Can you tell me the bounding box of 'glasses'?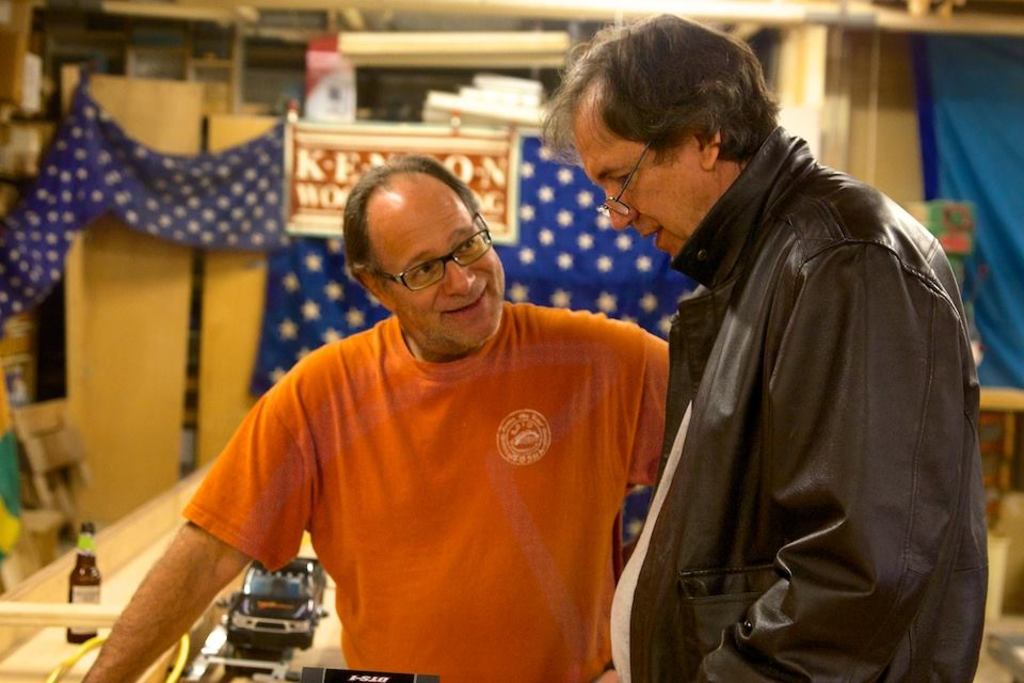
[369, 235, 501, 289].
